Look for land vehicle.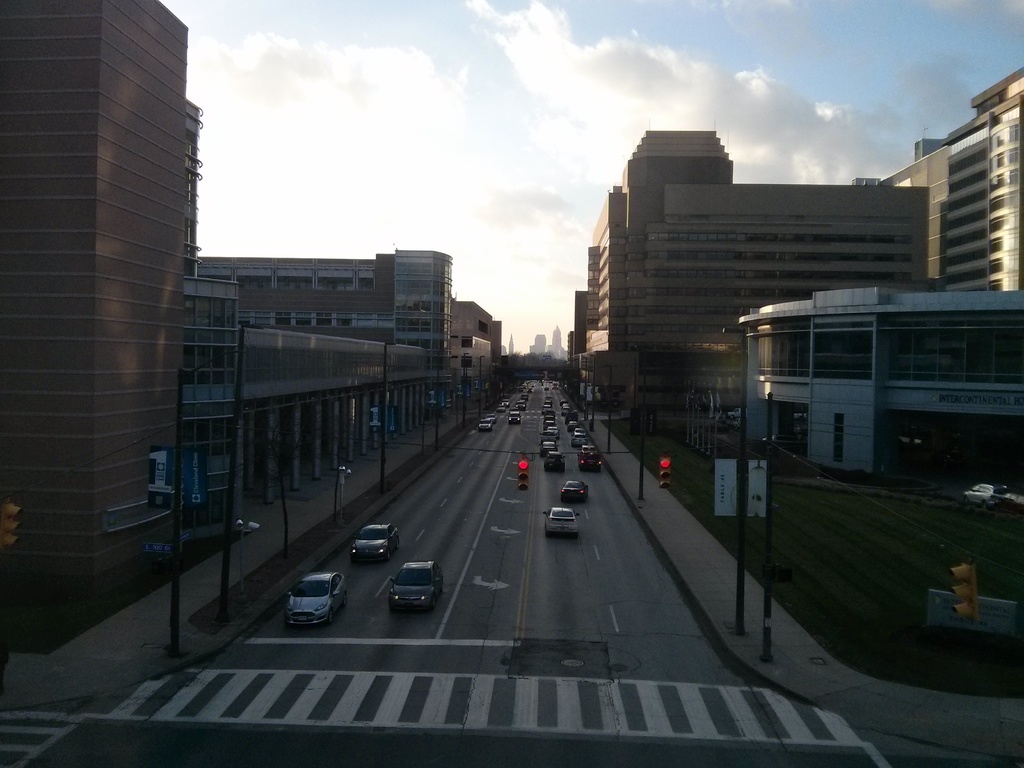
Found: 545, 507, 578, 534.
